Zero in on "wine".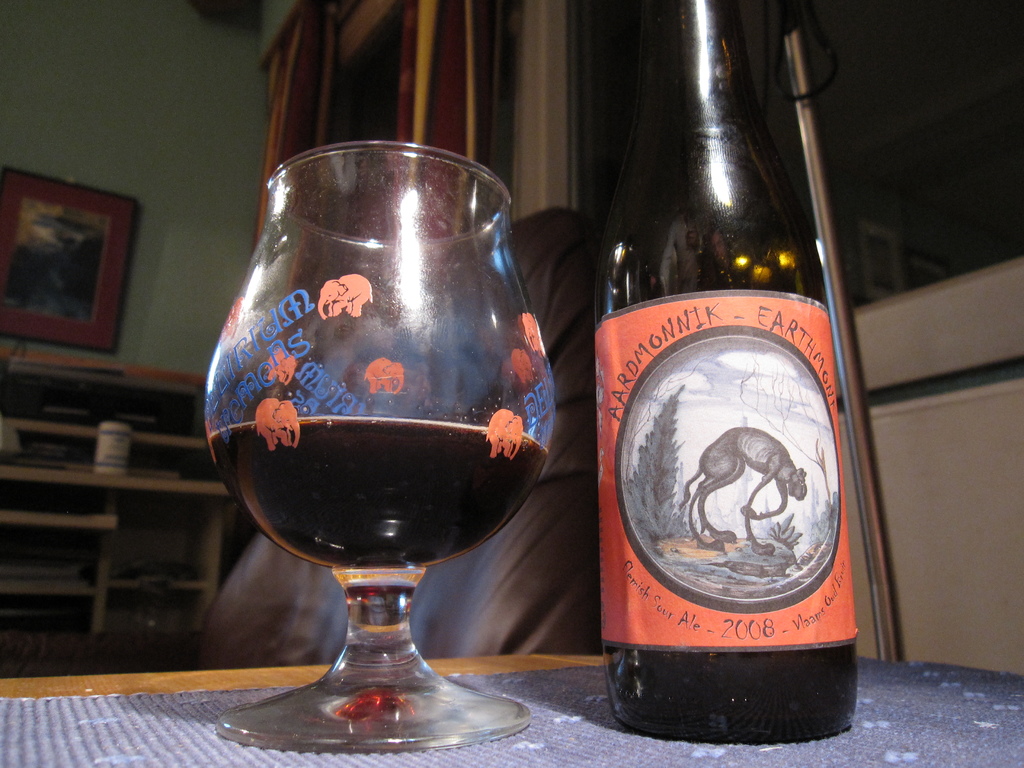
Zeroed in: rect(588, 0, 858, 739).
